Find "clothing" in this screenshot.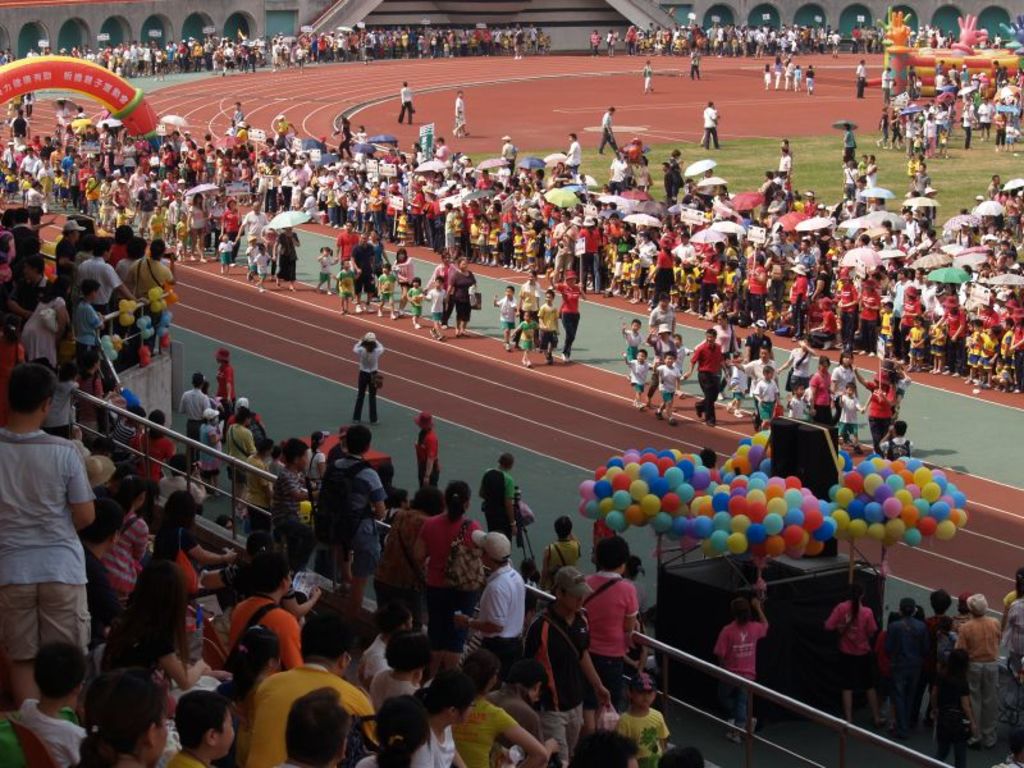
The bounding box for "clothing" is {"x1": 372, "y1": 271, "x2": 397, "y2": 297}.
